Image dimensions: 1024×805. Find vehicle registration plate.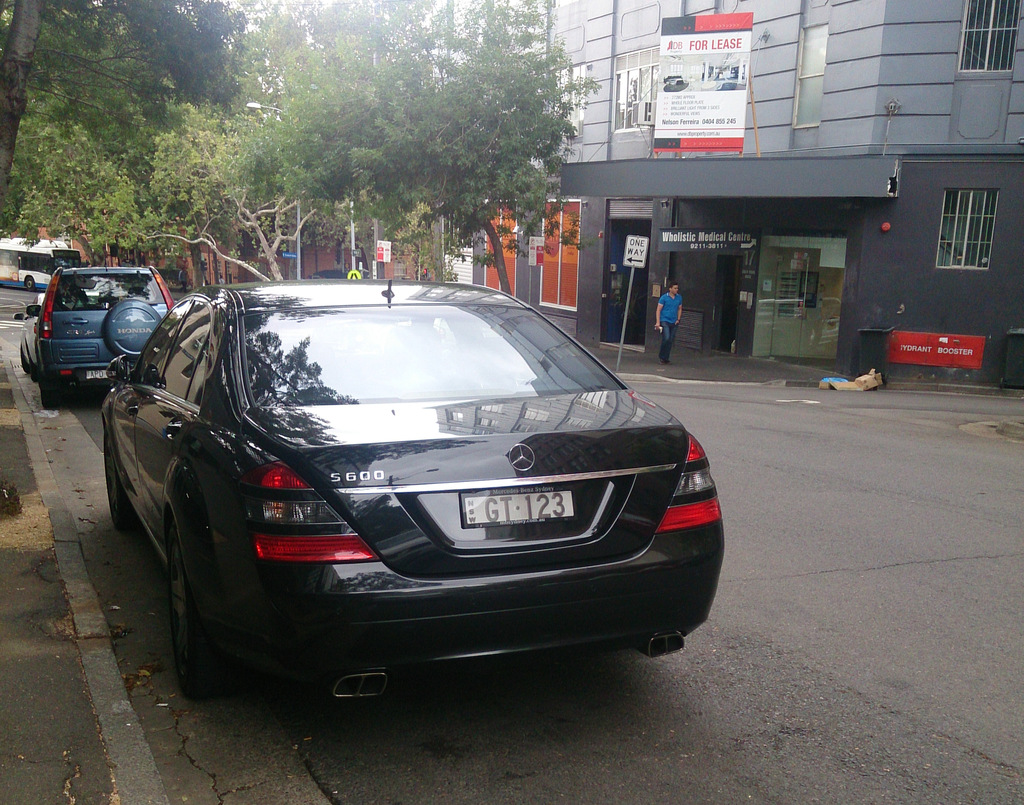
85:365:113:383.
